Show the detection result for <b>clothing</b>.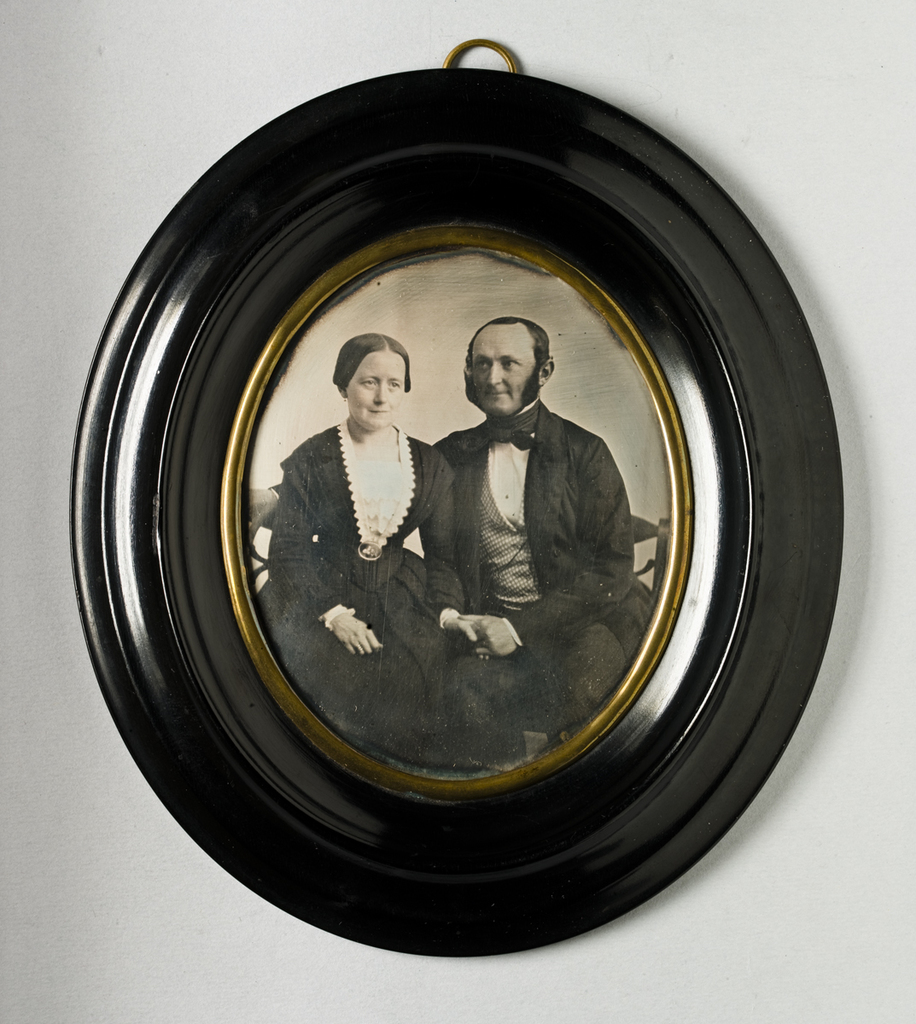
(426, 403, 651, 761).
